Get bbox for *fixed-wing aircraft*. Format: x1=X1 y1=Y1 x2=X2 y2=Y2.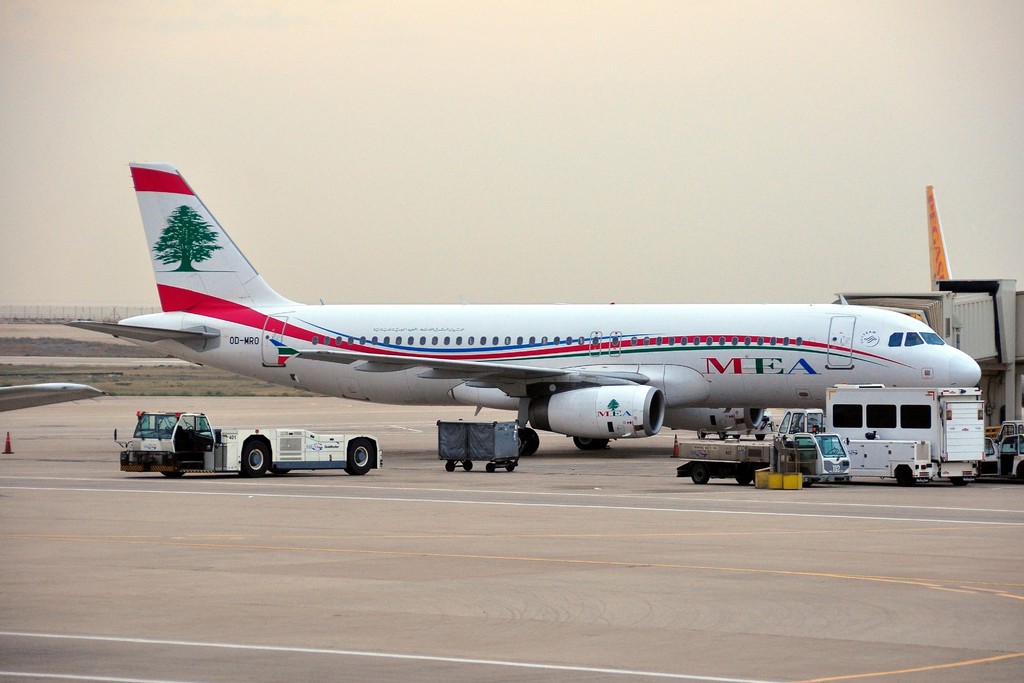
x1=56 y1=163 x2=979 y2=450.
